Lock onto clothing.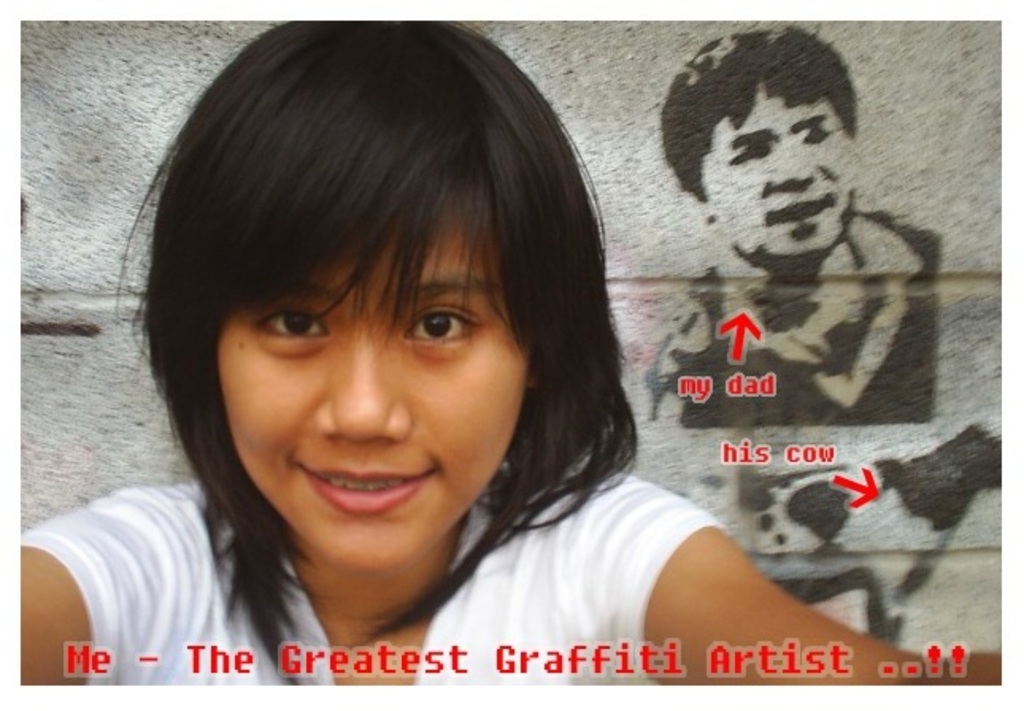
Locked: [51, 198, 846, 673].
